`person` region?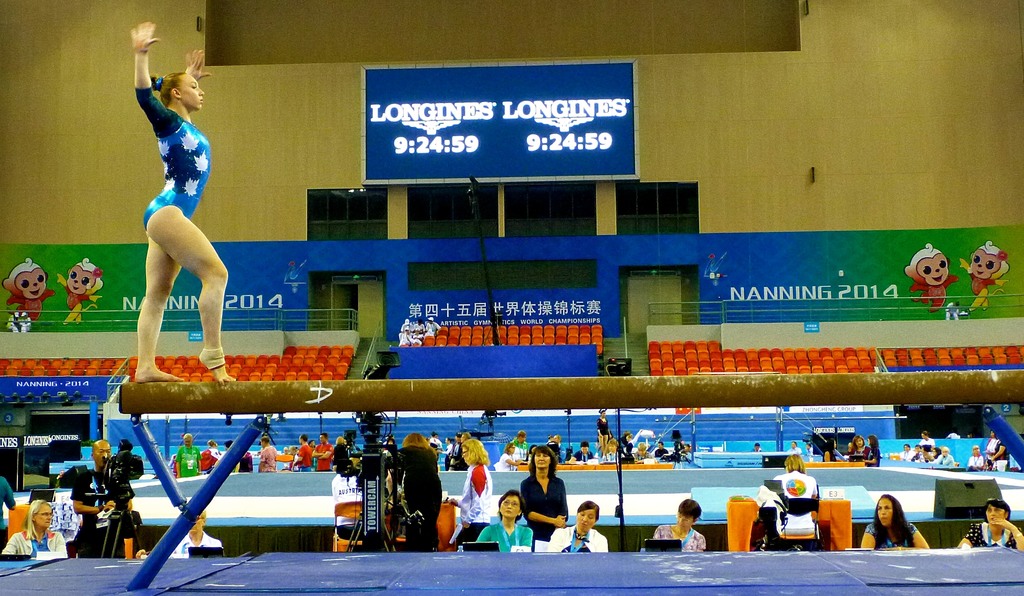
(477, 489, 532, 554)
